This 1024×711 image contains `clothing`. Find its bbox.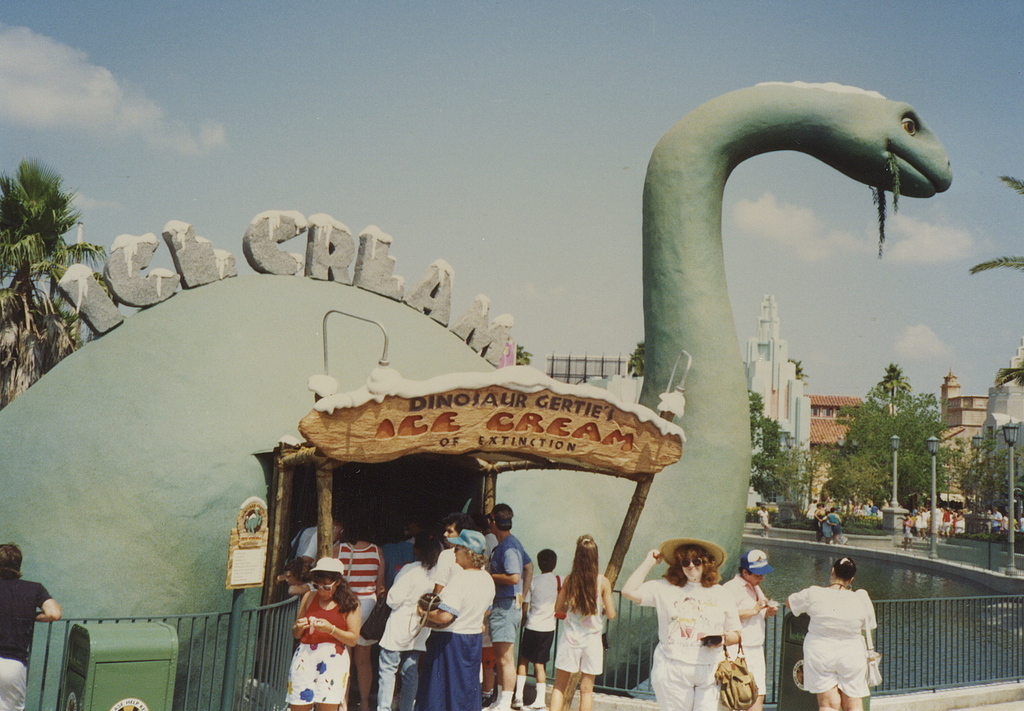
720,575,765,693.
